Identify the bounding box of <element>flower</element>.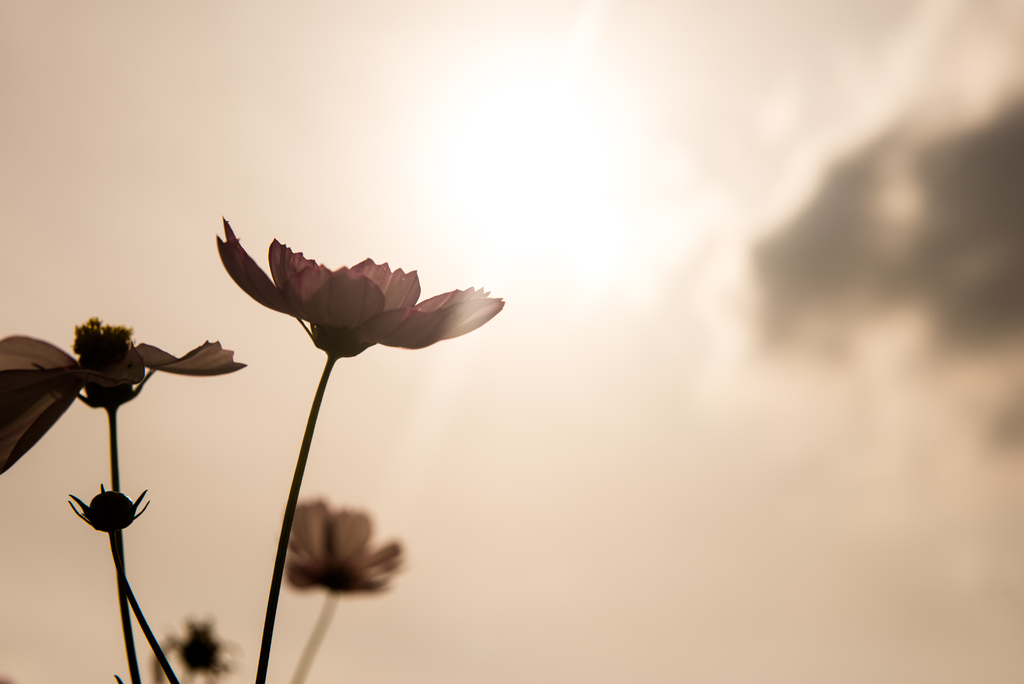
286, 496, 401, 595.
